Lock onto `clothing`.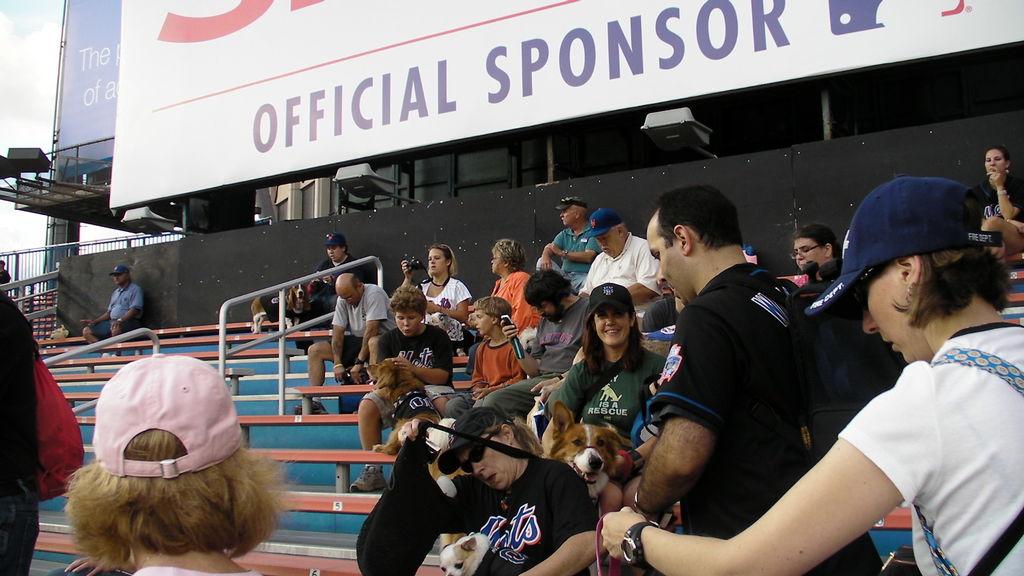
Locked: Rect(445, 335, 530, 417).
